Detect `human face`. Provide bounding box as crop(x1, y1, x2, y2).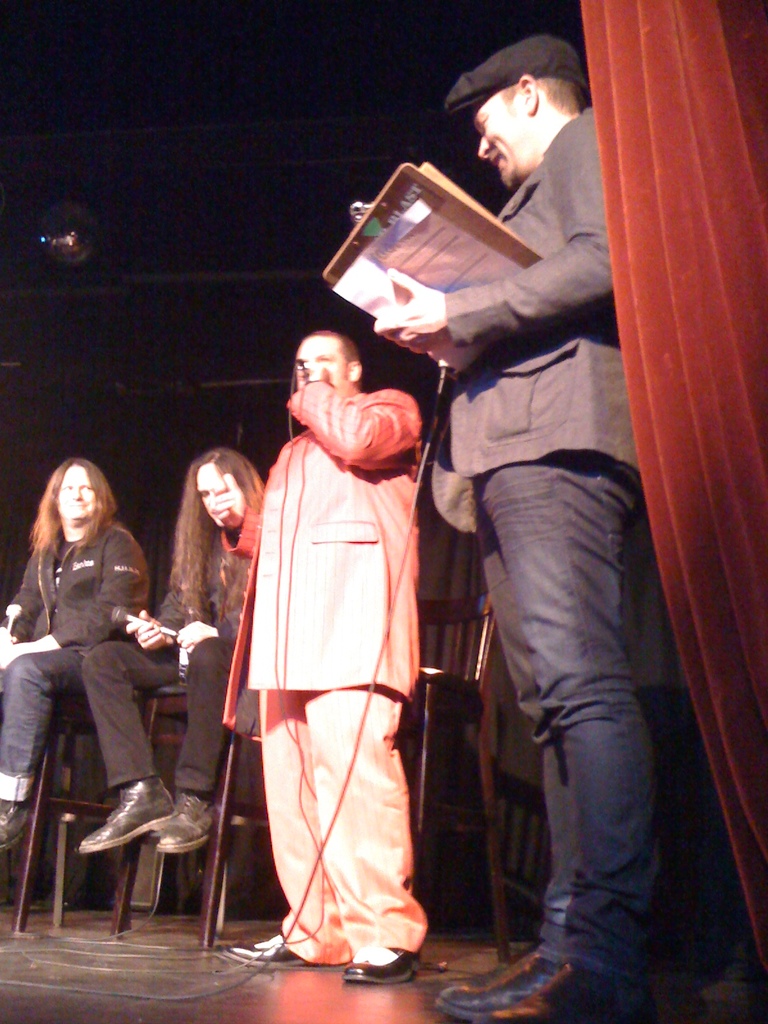
crop(55, 463, 104, 514).
